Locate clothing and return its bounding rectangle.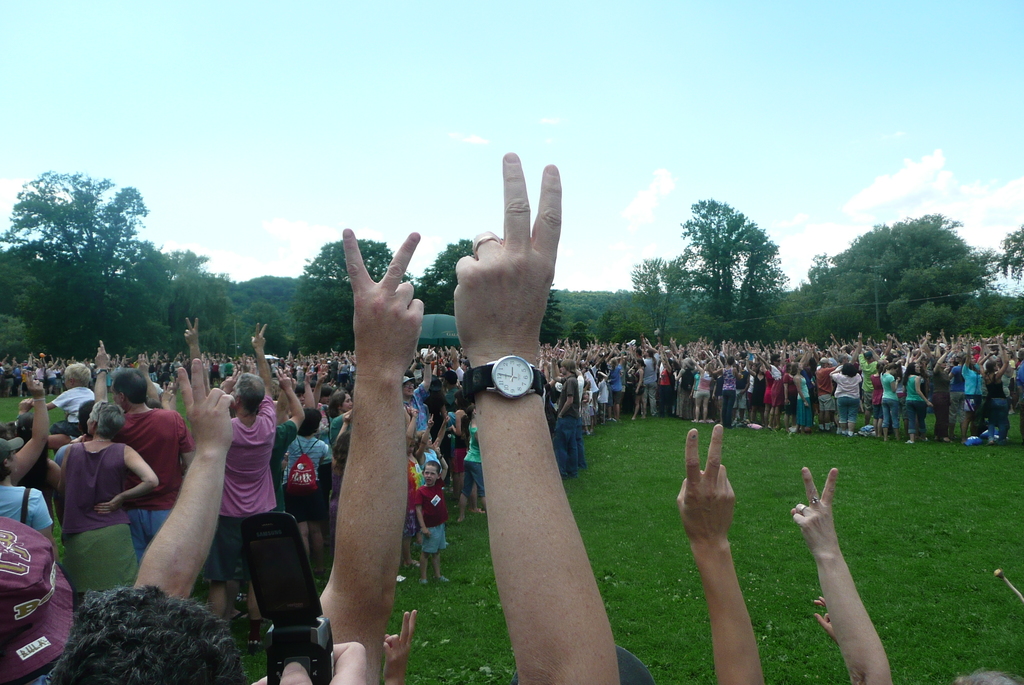
[x1=673, y1=368, x2=693, y2=421].
